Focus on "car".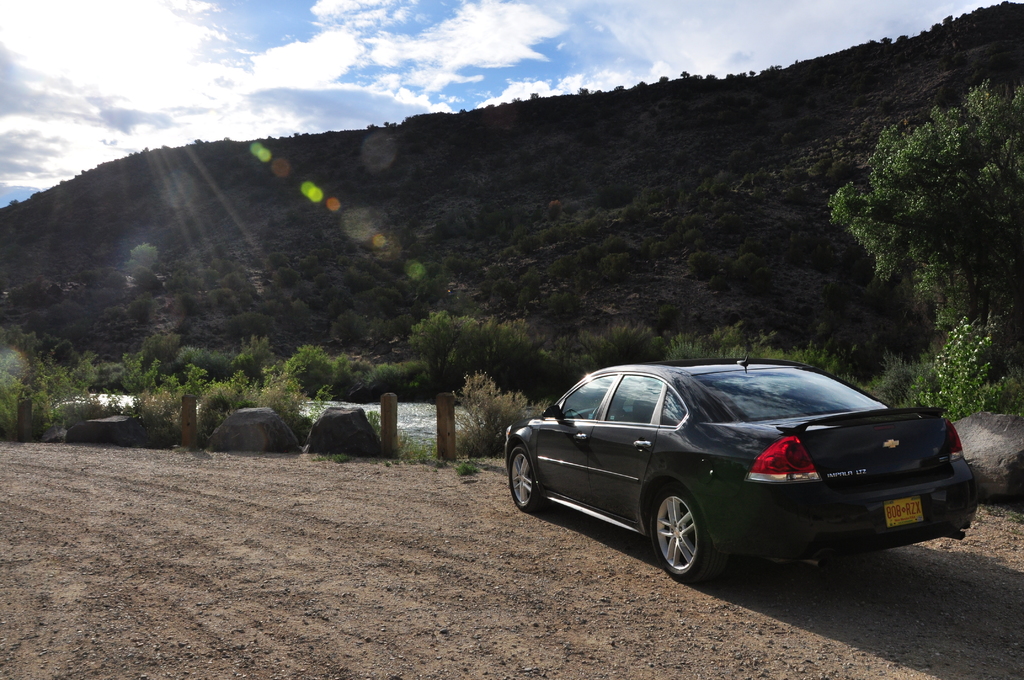
Focused at bbox=(500, 362, 990, 594).
